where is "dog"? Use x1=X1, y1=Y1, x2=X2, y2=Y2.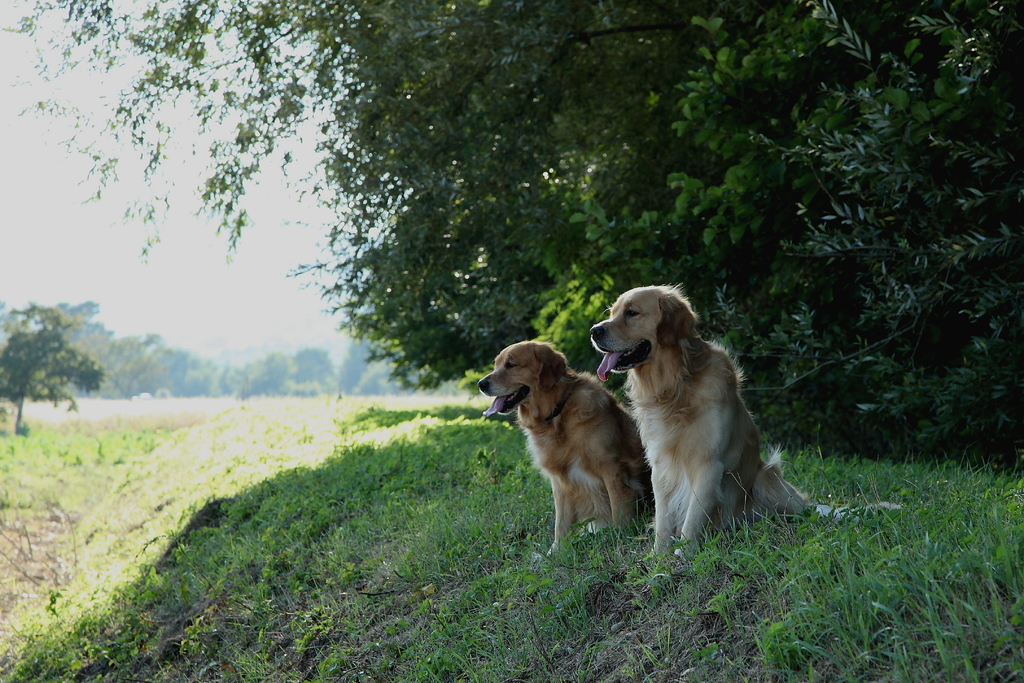
x1=478, y1=334, x2=658, y2=562.
